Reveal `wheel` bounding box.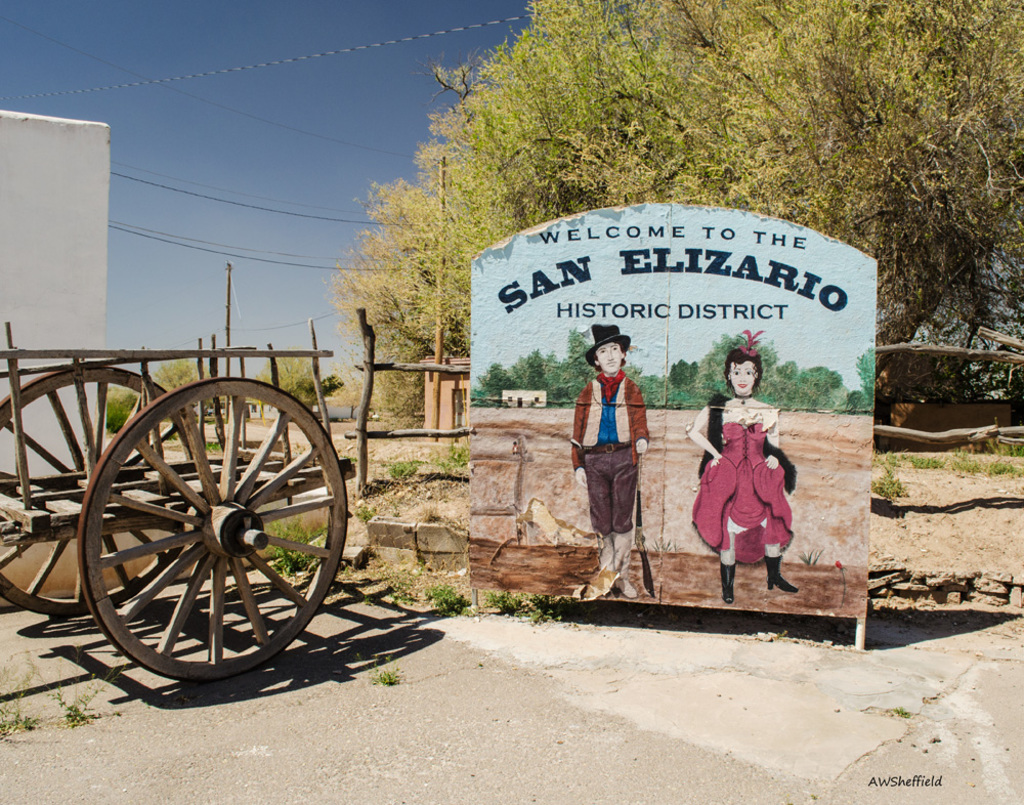
Revealed: detection(0, 367, 197, 619).
